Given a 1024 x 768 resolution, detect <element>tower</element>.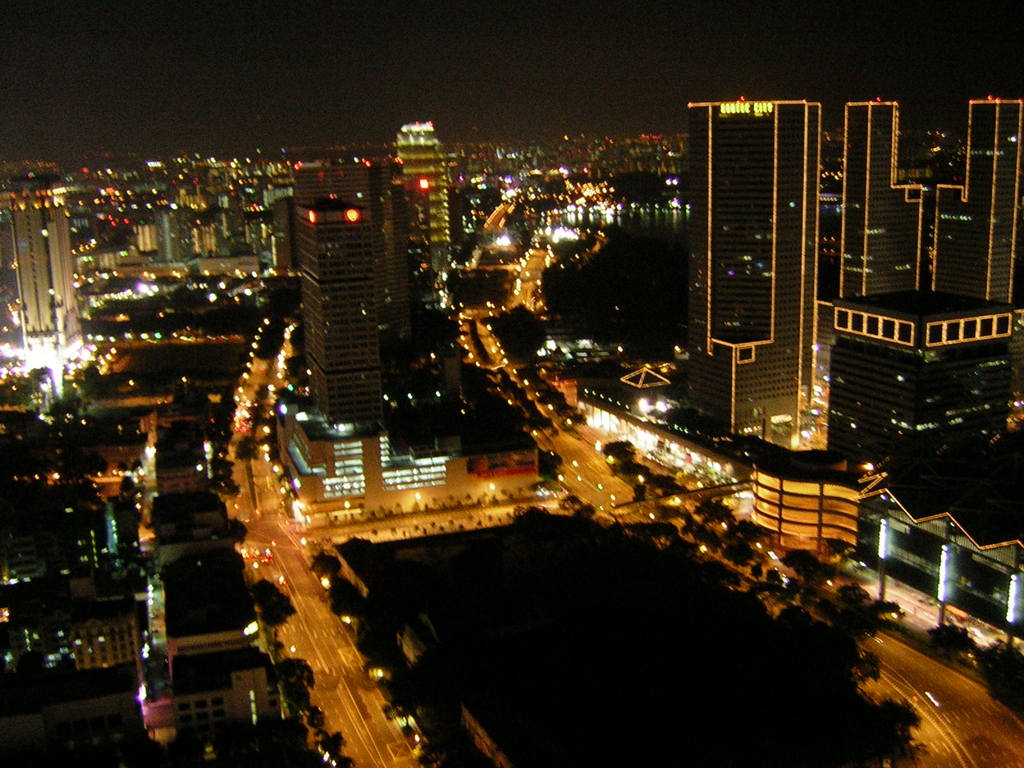
837, 94, 936, 300.
